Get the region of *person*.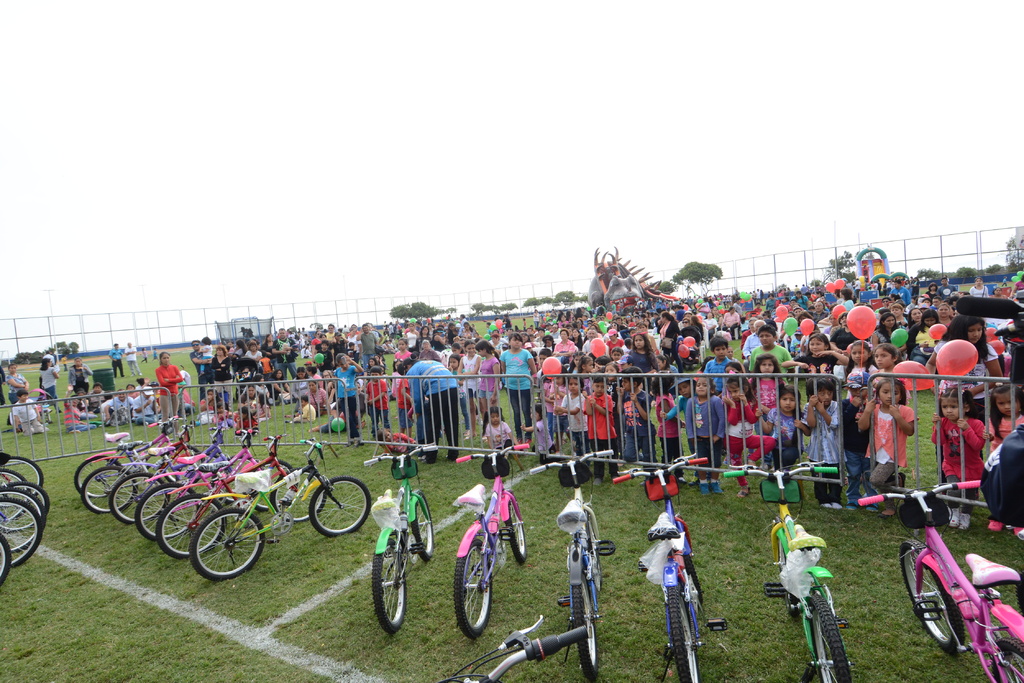
detection(10, 389, 47, 433).
